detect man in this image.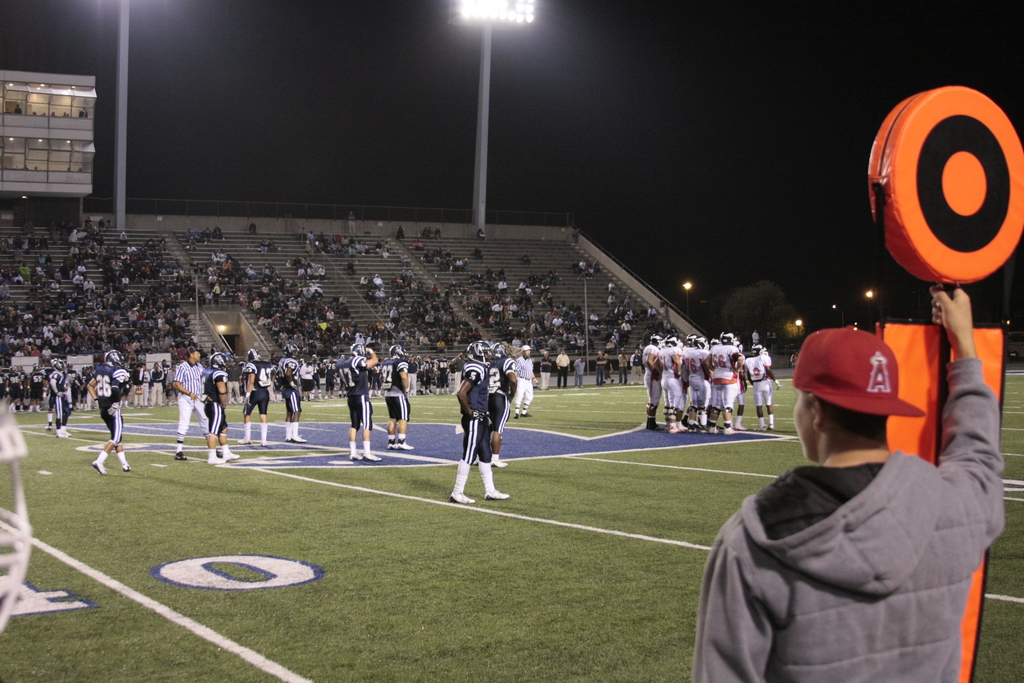
Detection: (left=317, top=356, right=321, bottom=394).
